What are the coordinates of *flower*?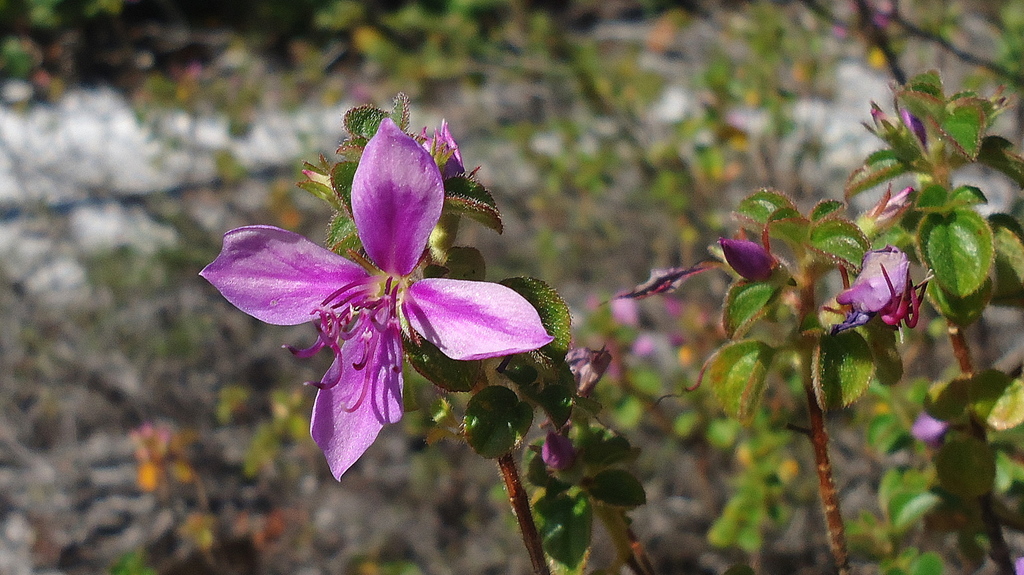
pyautogui.locateOnScreen(1014, 554, 1023, 574).
